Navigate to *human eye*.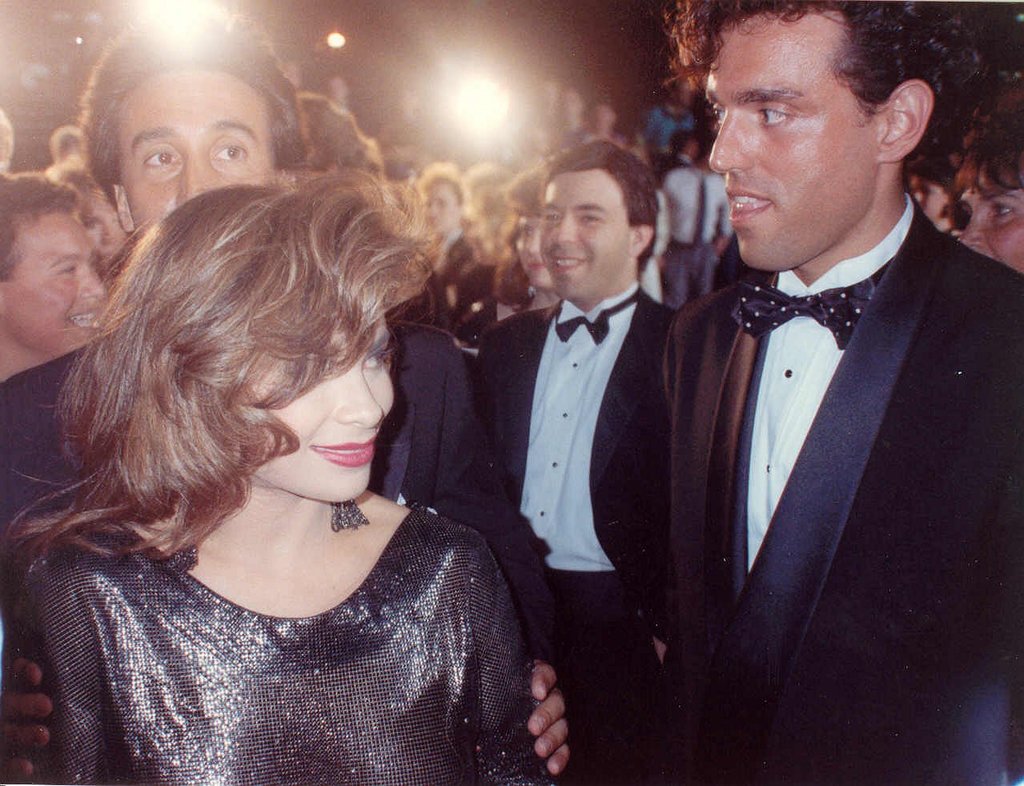
Navigation target: select_region(363, 344, 386, 378).
